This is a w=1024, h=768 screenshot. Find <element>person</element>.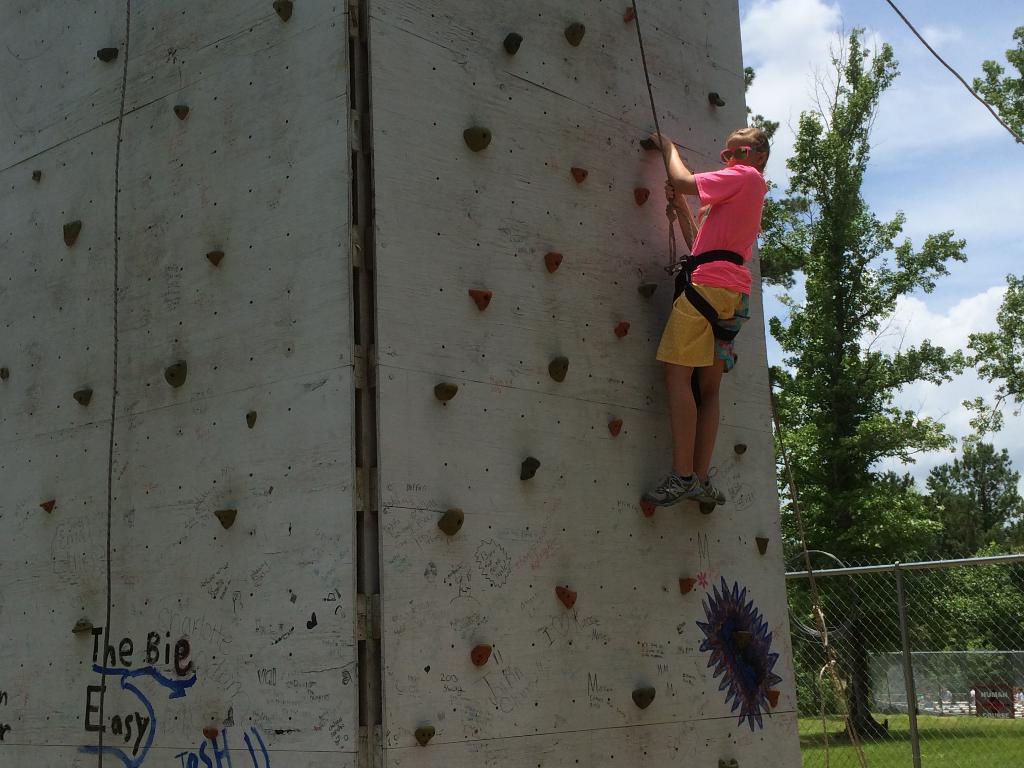
Bounding box: 654 91 772 538.
